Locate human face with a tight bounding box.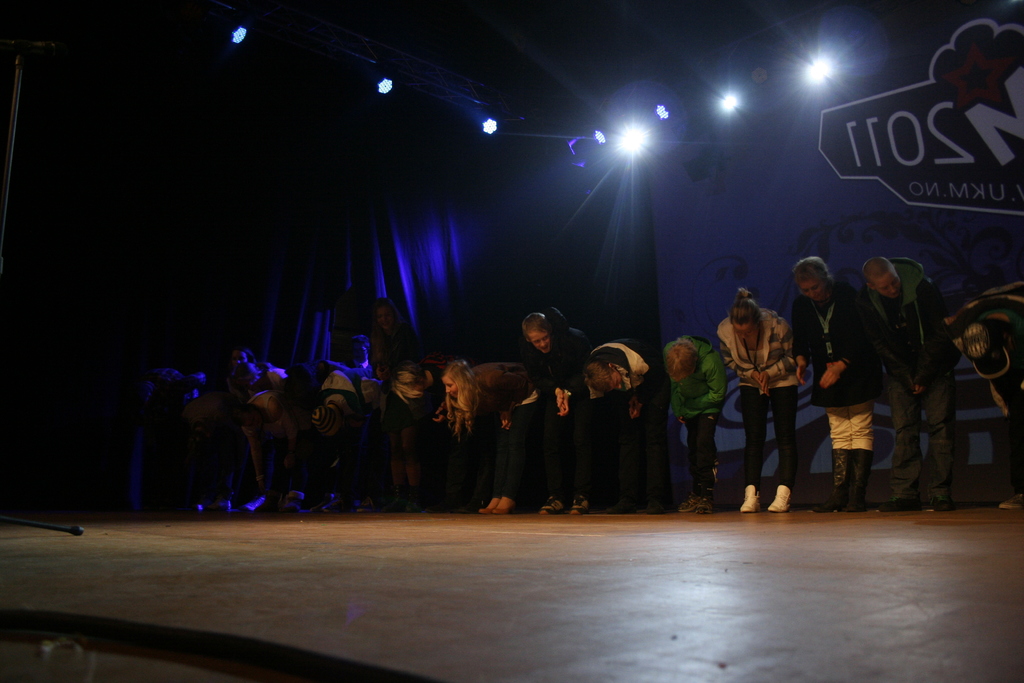
[531,330,552,352].
